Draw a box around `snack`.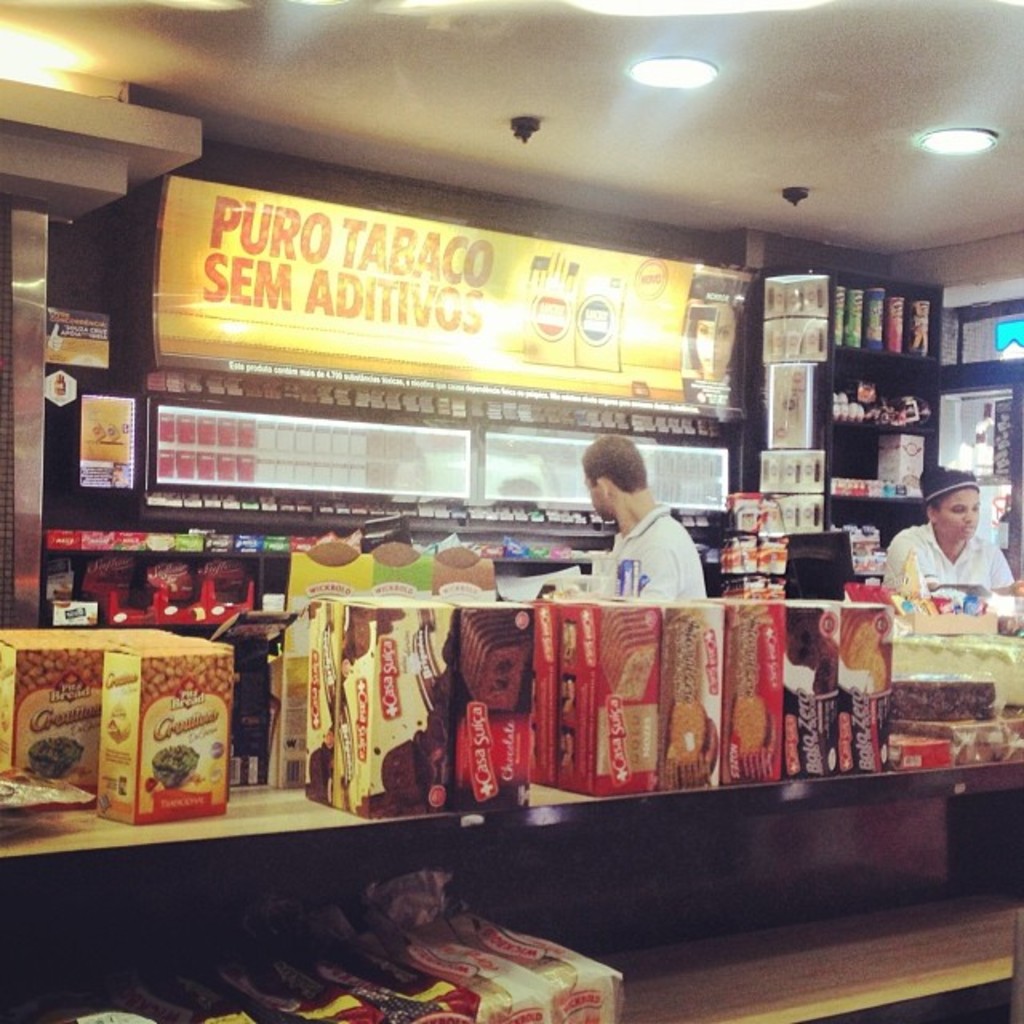
{"left": 664, "top": 707, "right": 717, "bottom": 784}.
